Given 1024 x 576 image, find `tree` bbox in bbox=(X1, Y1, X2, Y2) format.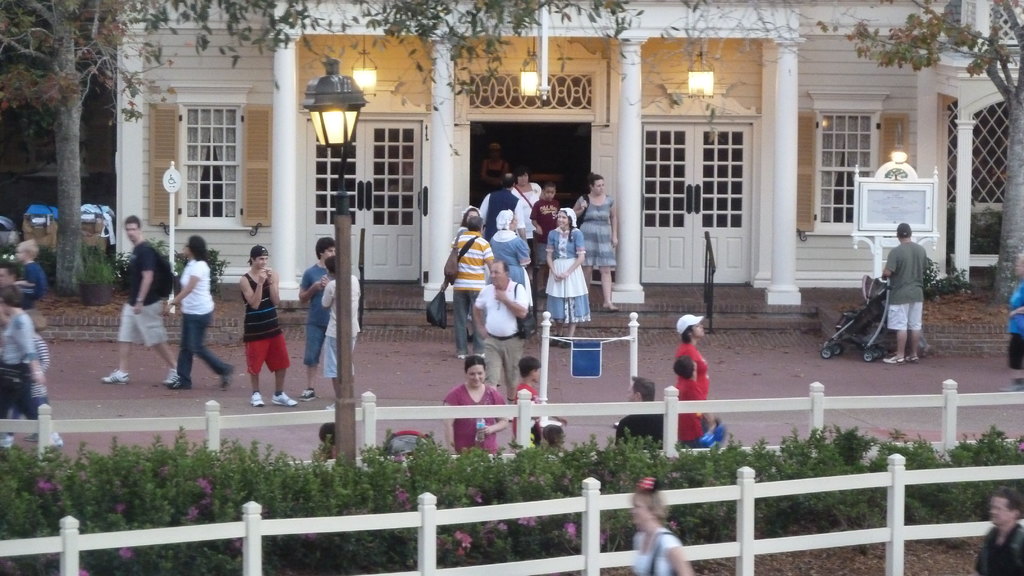
bbox=(840, 0, 1021, 301).
